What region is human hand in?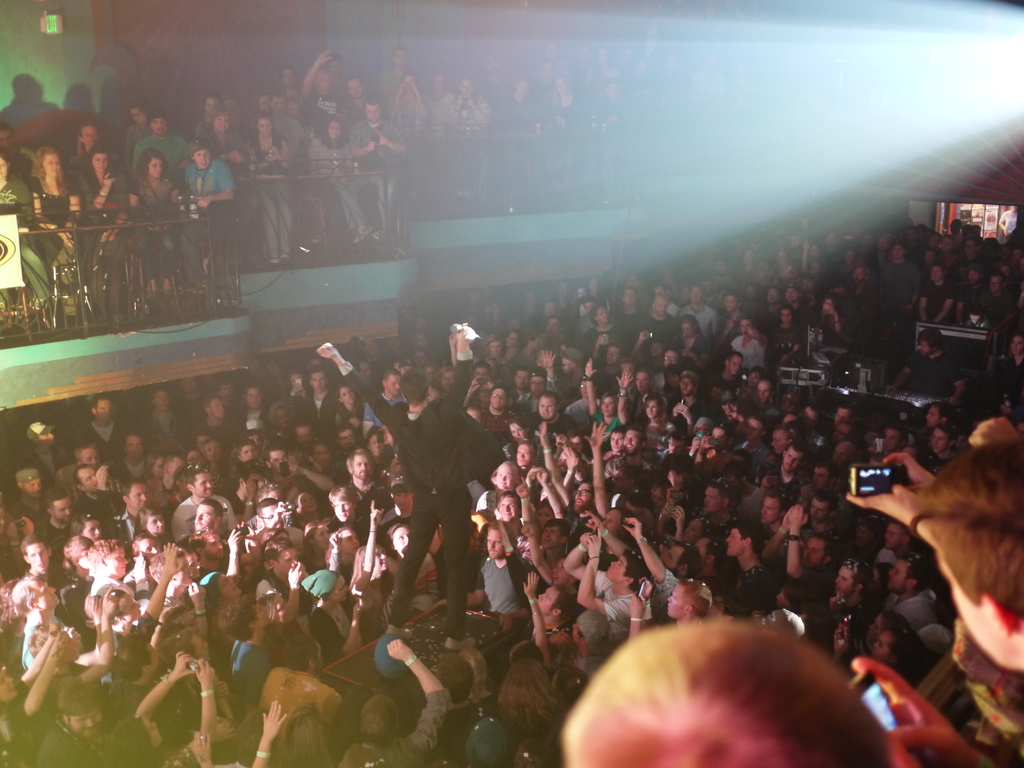
{"left": 369, "top": 495, "right": 384, "bottom": 529}.
